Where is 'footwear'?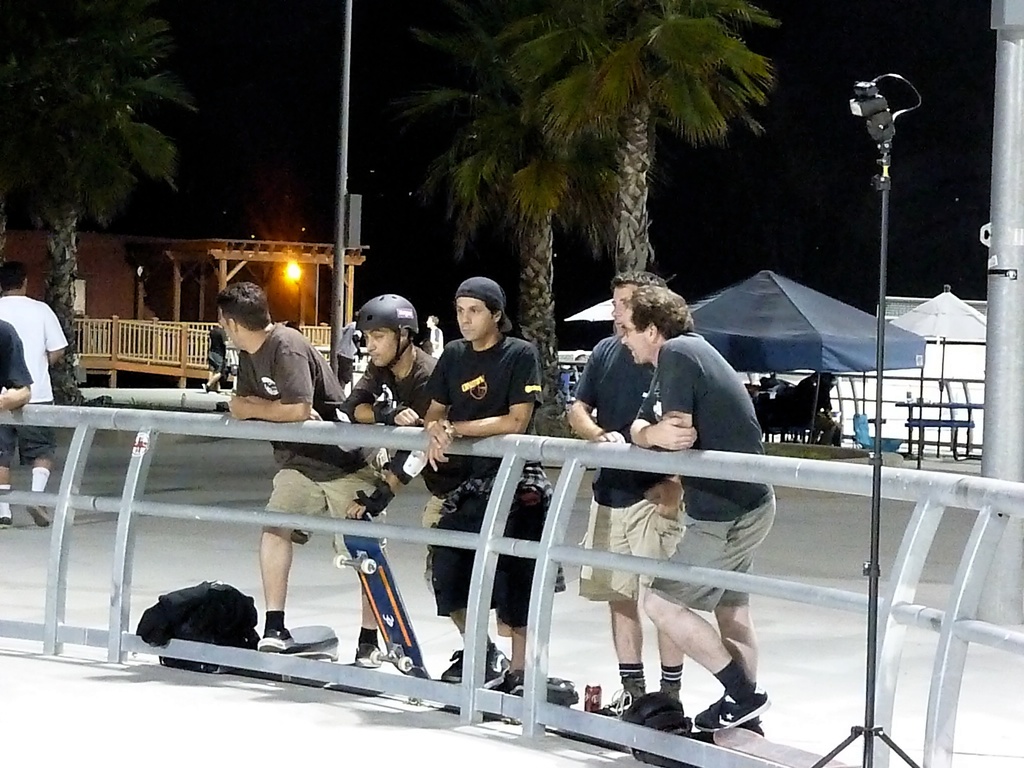
[22,501,50,531].
